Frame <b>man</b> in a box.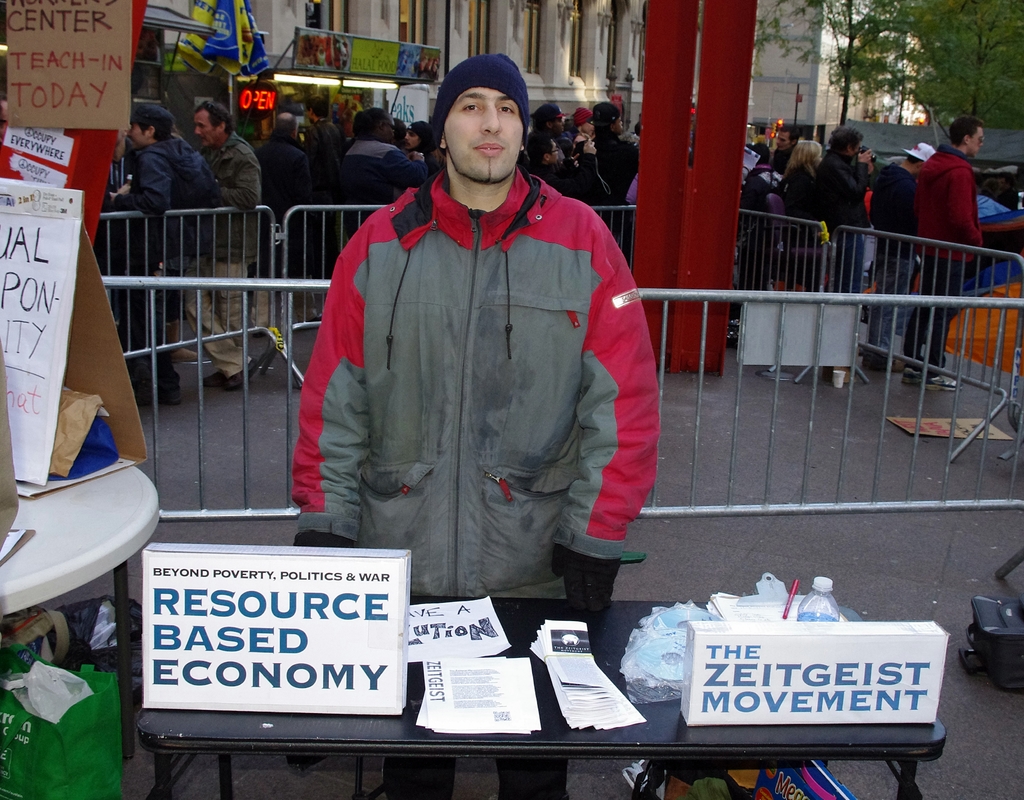
region(865, 131, 932, 372).
